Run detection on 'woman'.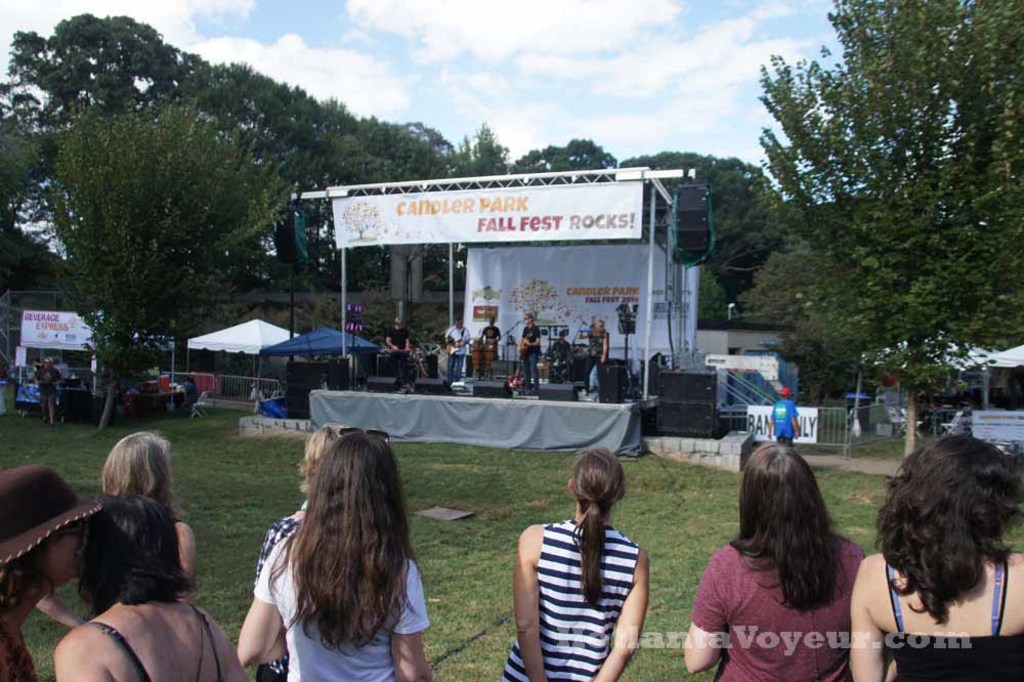
Result: x1=498 y1=446 x2=647 y2=681.
